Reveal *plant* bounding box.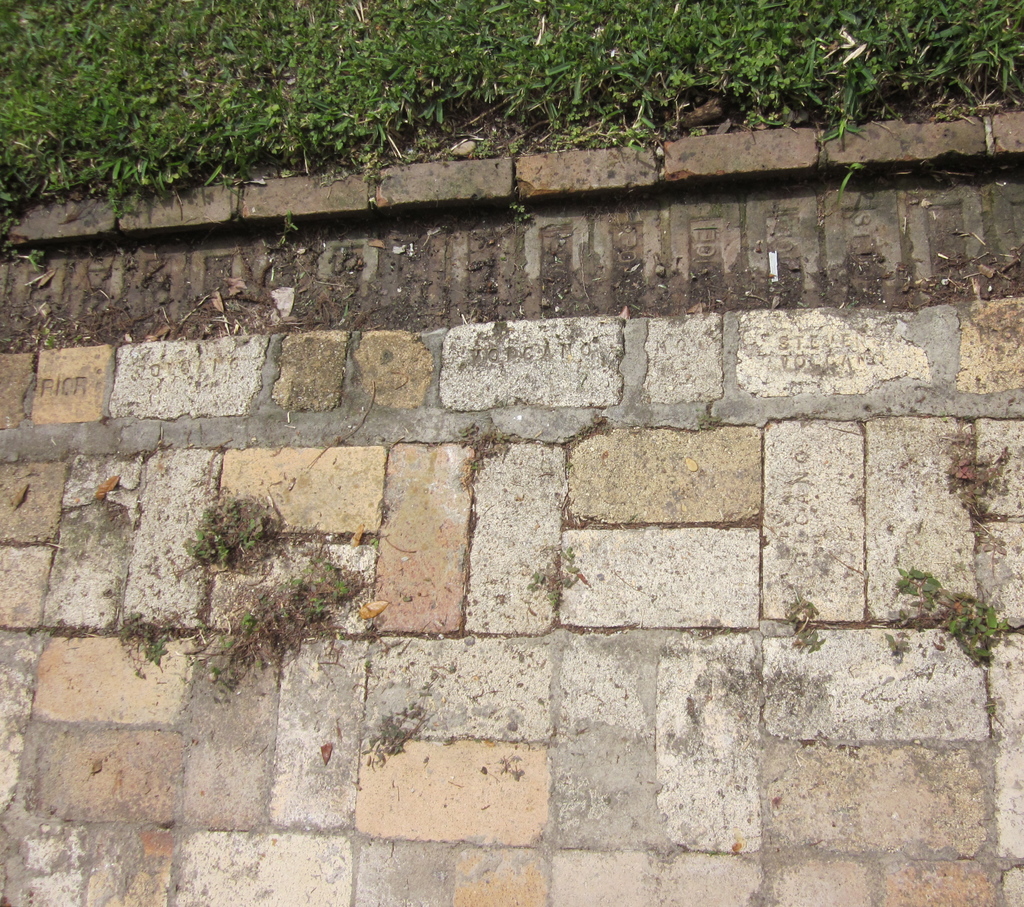
Revealed: (157,485,394,705).
